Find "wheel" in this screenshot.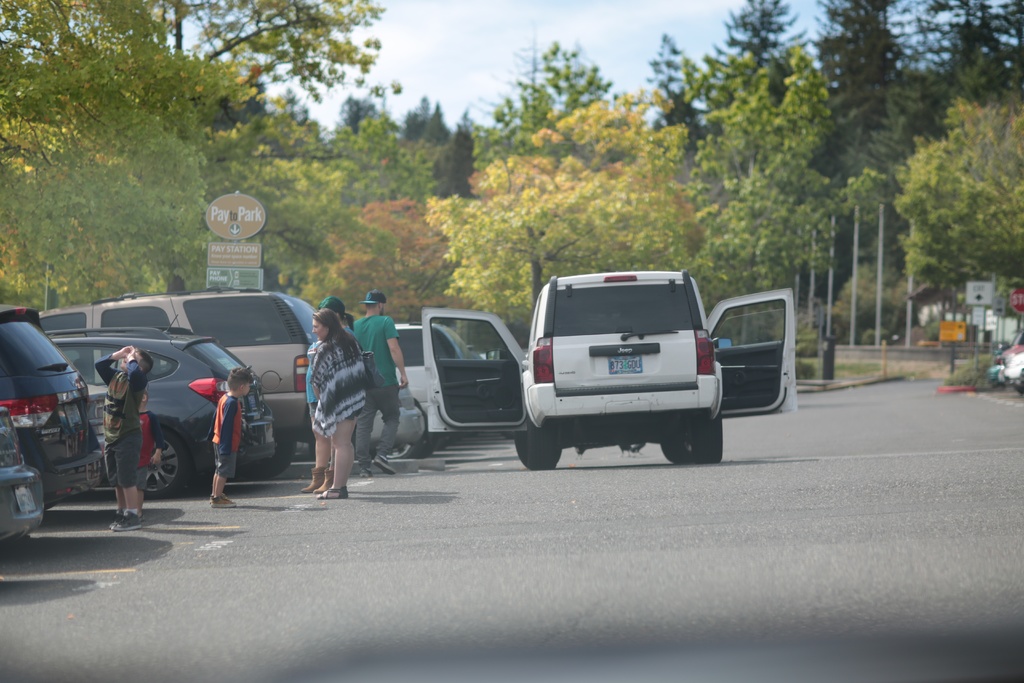
The bounding box for "wheel" is {"x1": 514, "y1": 432, "x2": 564, "y2": 483}.
